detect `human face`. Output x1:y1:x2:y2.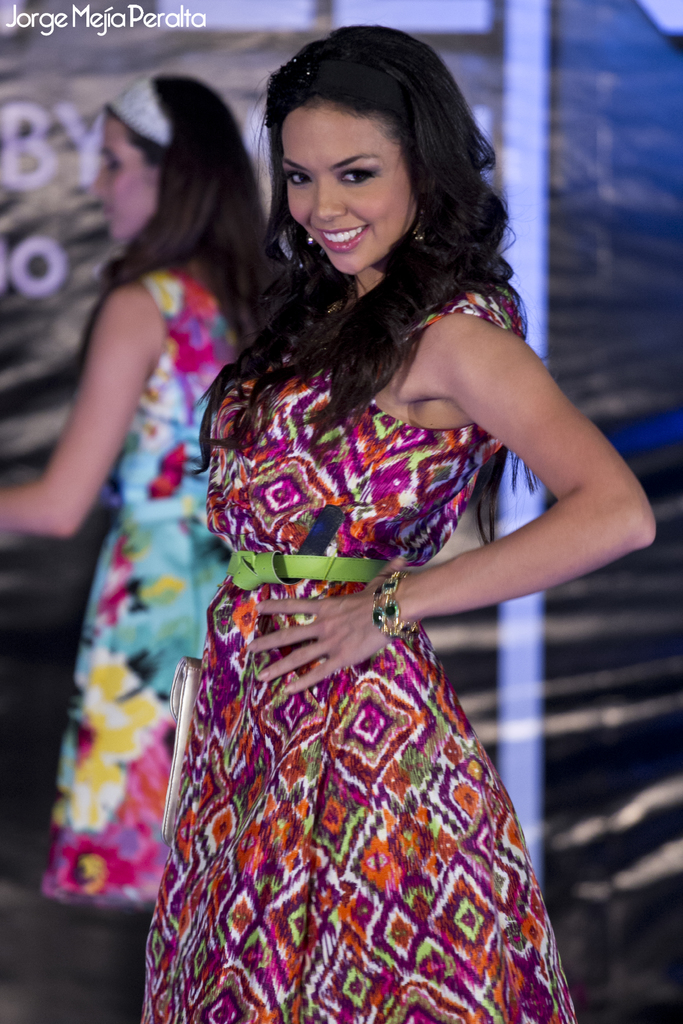
81:114:157:240.
